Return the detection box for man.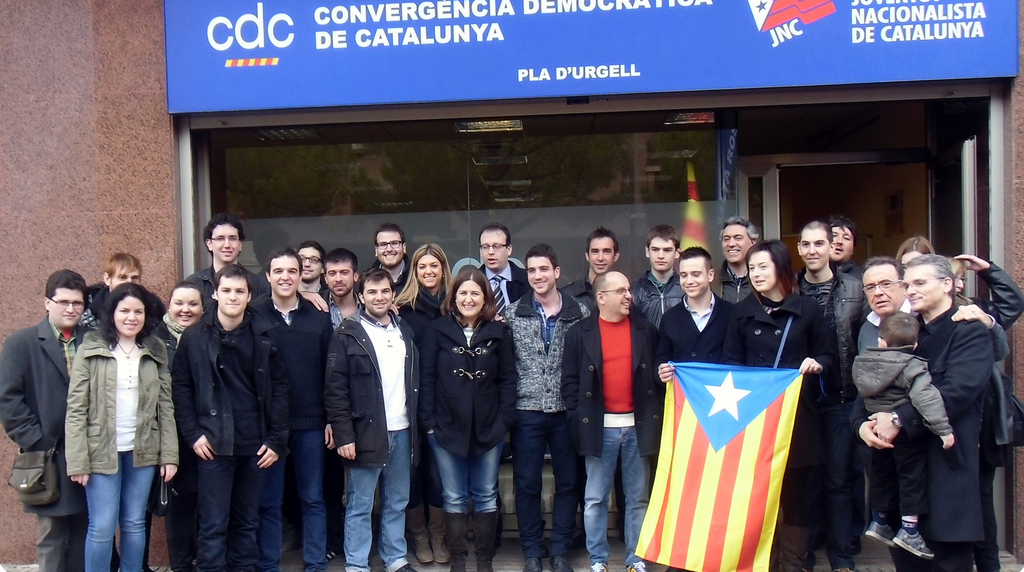
[184, 215, 273, 317].
